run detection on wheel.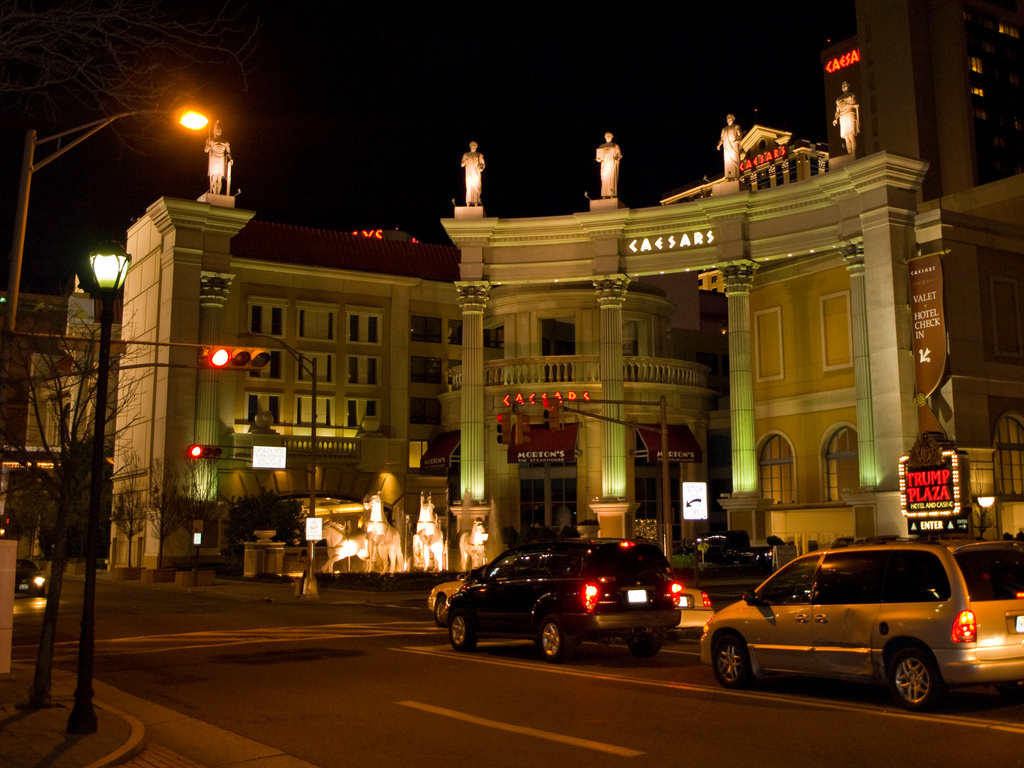
Result: (x1=434, y1=600, x2=444, y2=627).
